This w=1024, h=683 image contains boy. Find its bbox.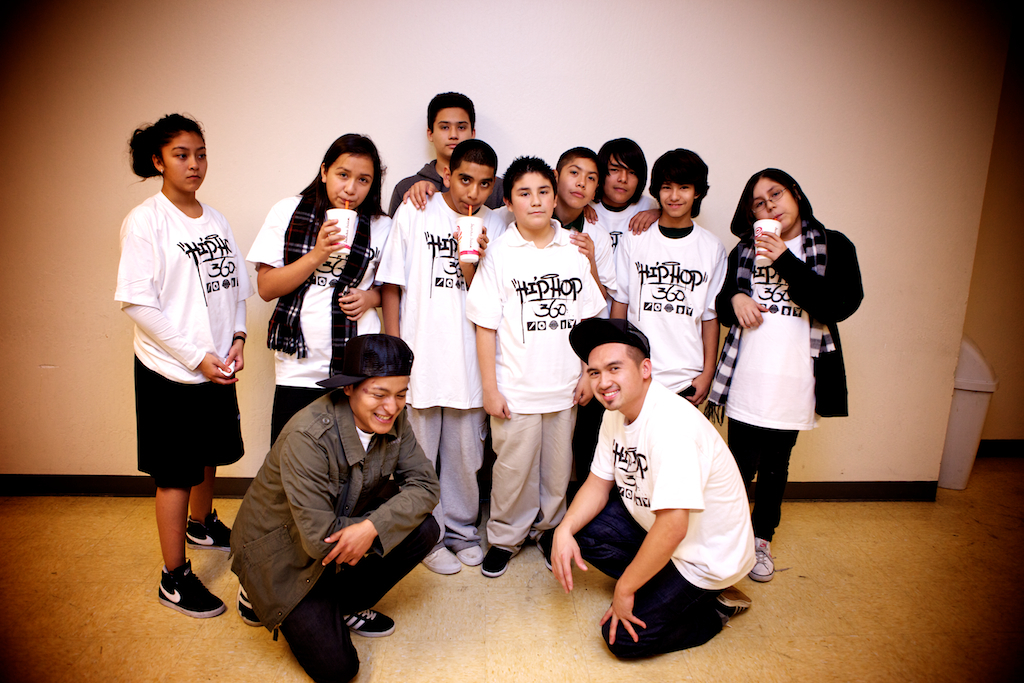
bbox=(580, 137, 658, 485).
